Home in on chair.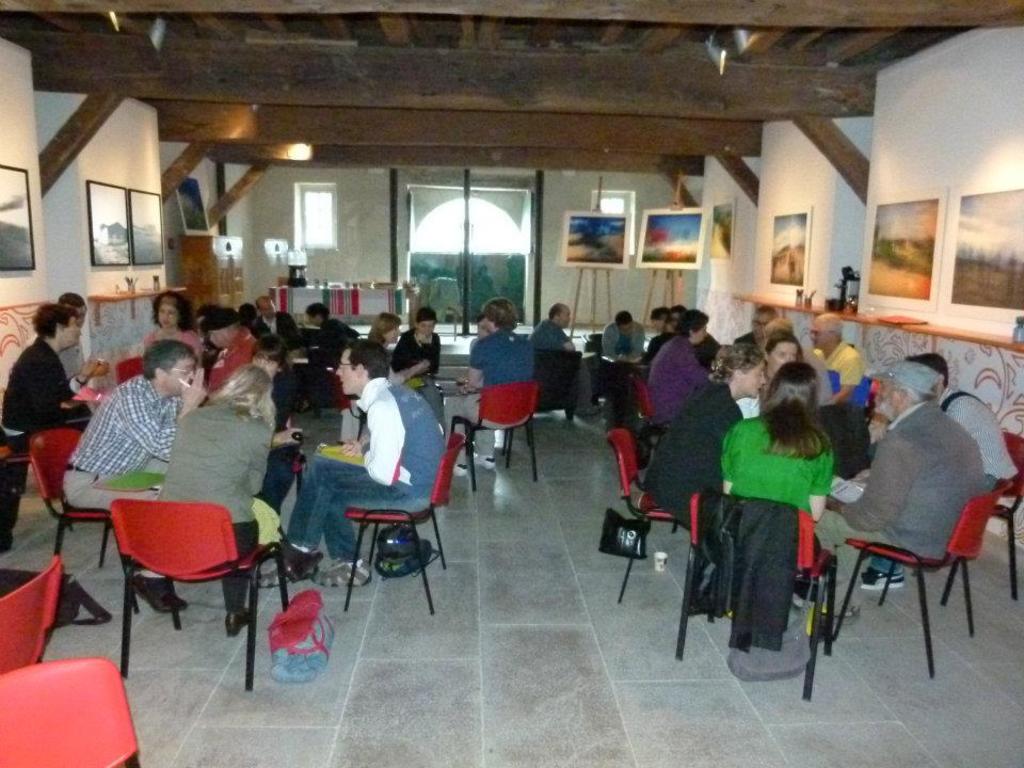
Homed in at detection(452, 382, 541, 489).
